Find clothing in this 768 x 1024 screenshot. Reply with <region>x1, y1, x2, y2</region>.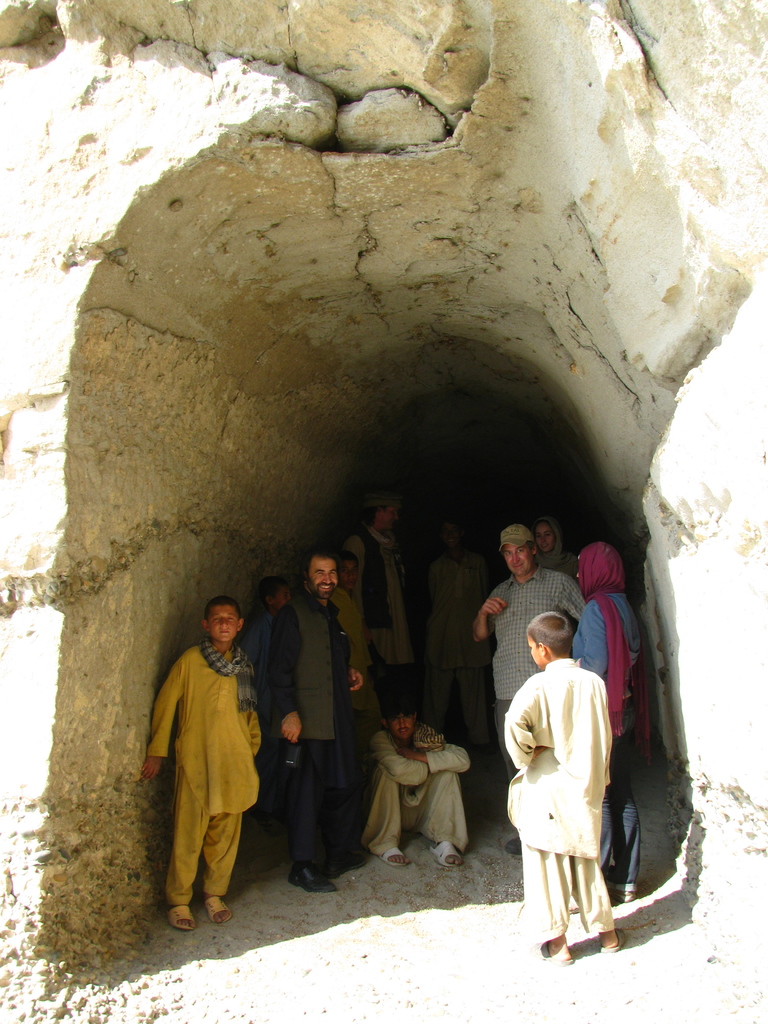
<region>332, 515, 419, 707</region>.
